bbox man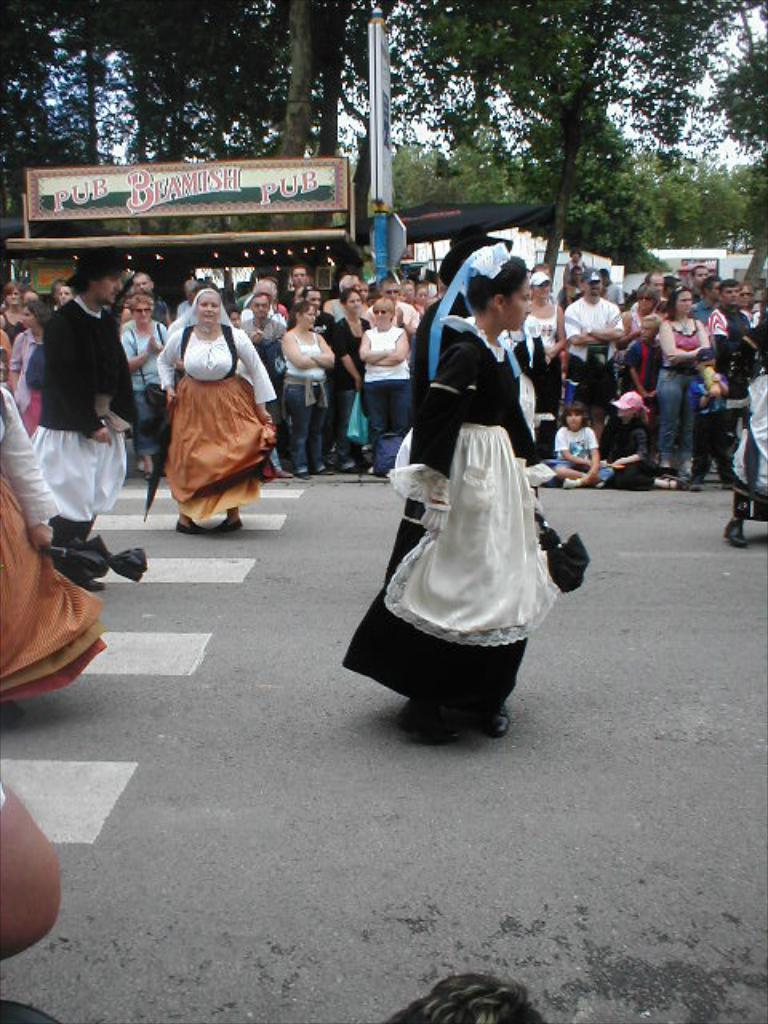
bbox=[358, 274, 421, 347]
